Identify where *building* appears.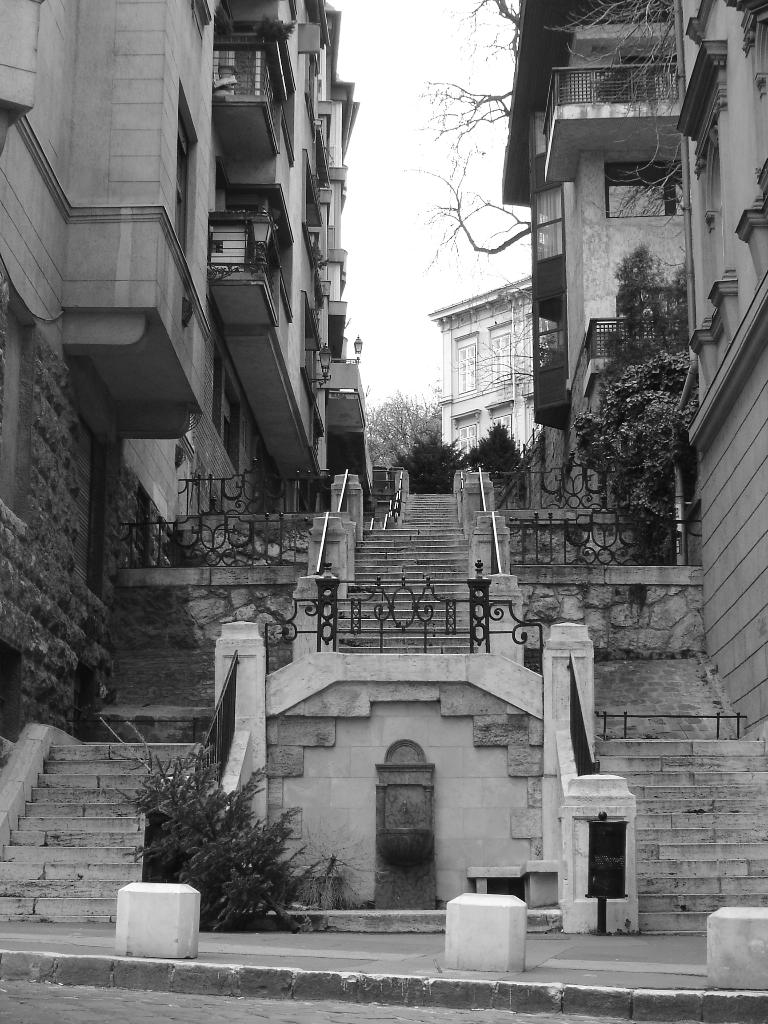
Appears at Rect(495, 0, 767, 753).
